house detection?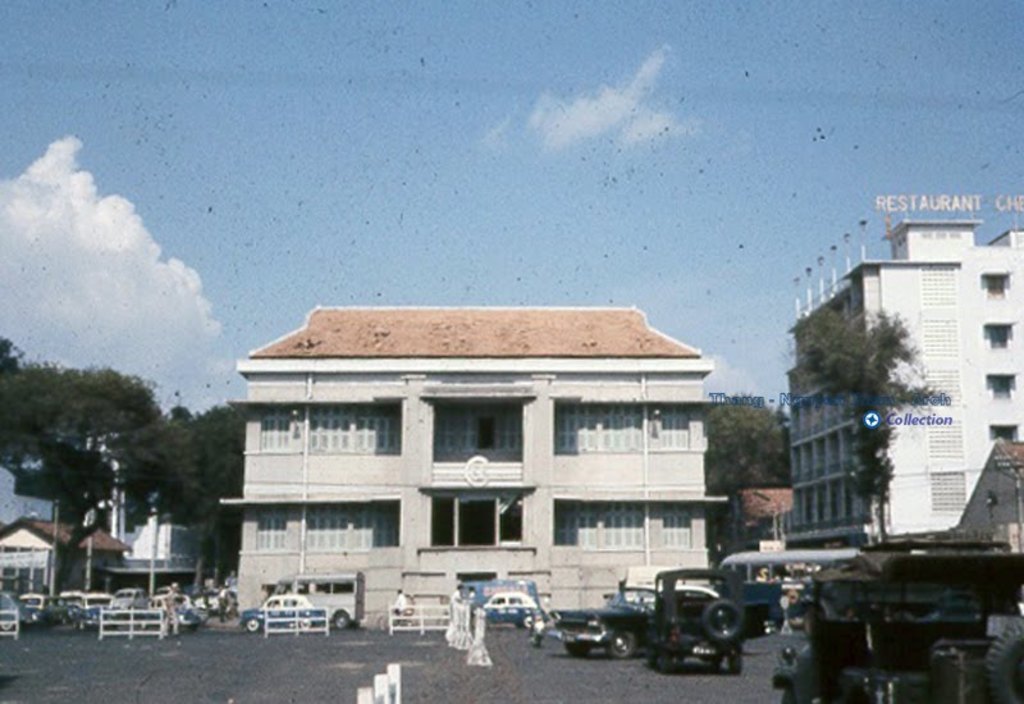
0/461/55/549
